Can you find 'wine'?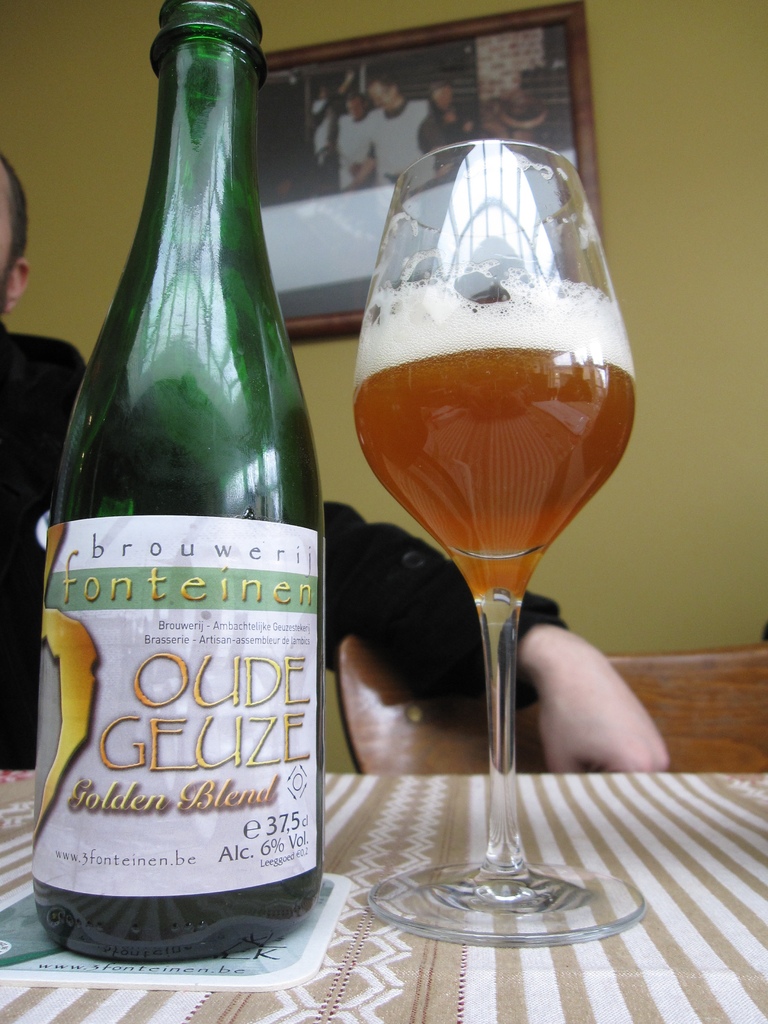
Yes, bounding box: <box>28,0,337,966</box>.
